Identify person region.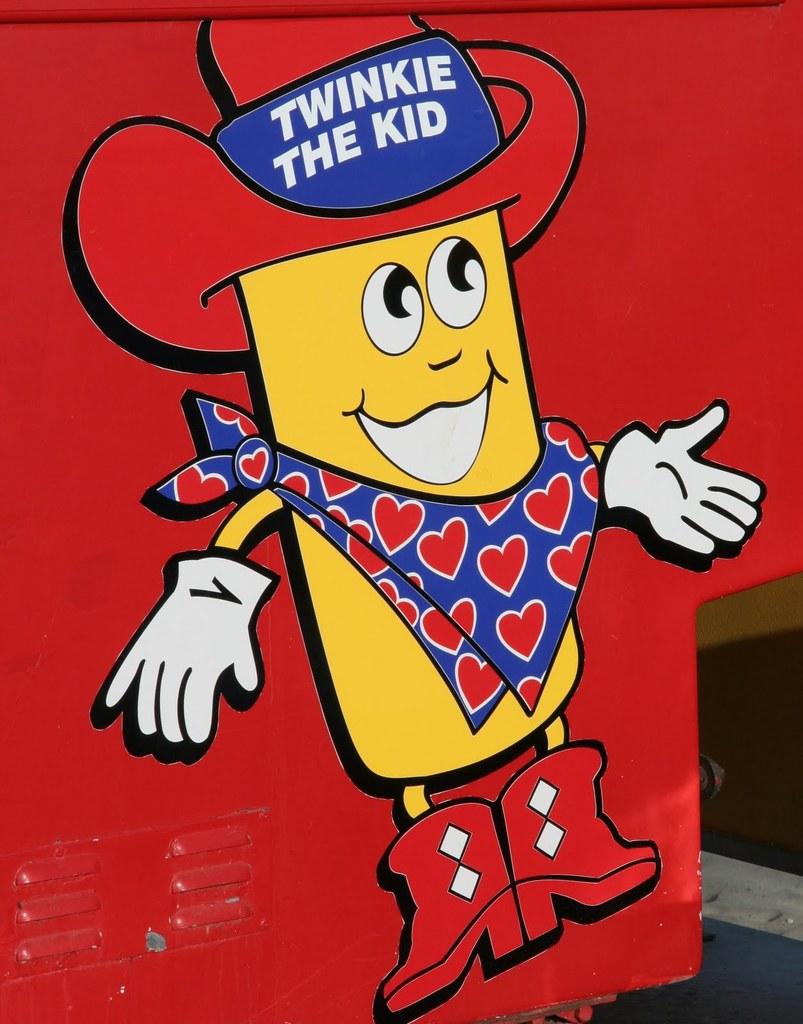
Region: [91, 199, 763, 1023].
